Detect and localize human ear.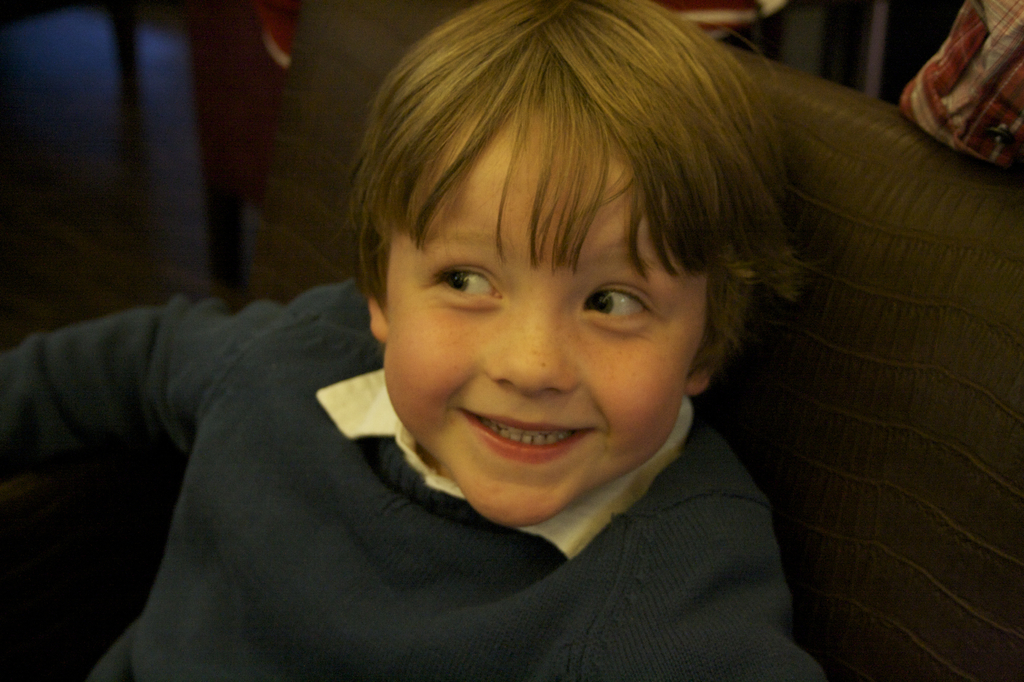
Localized at detection(682, 292, 728, 396).
